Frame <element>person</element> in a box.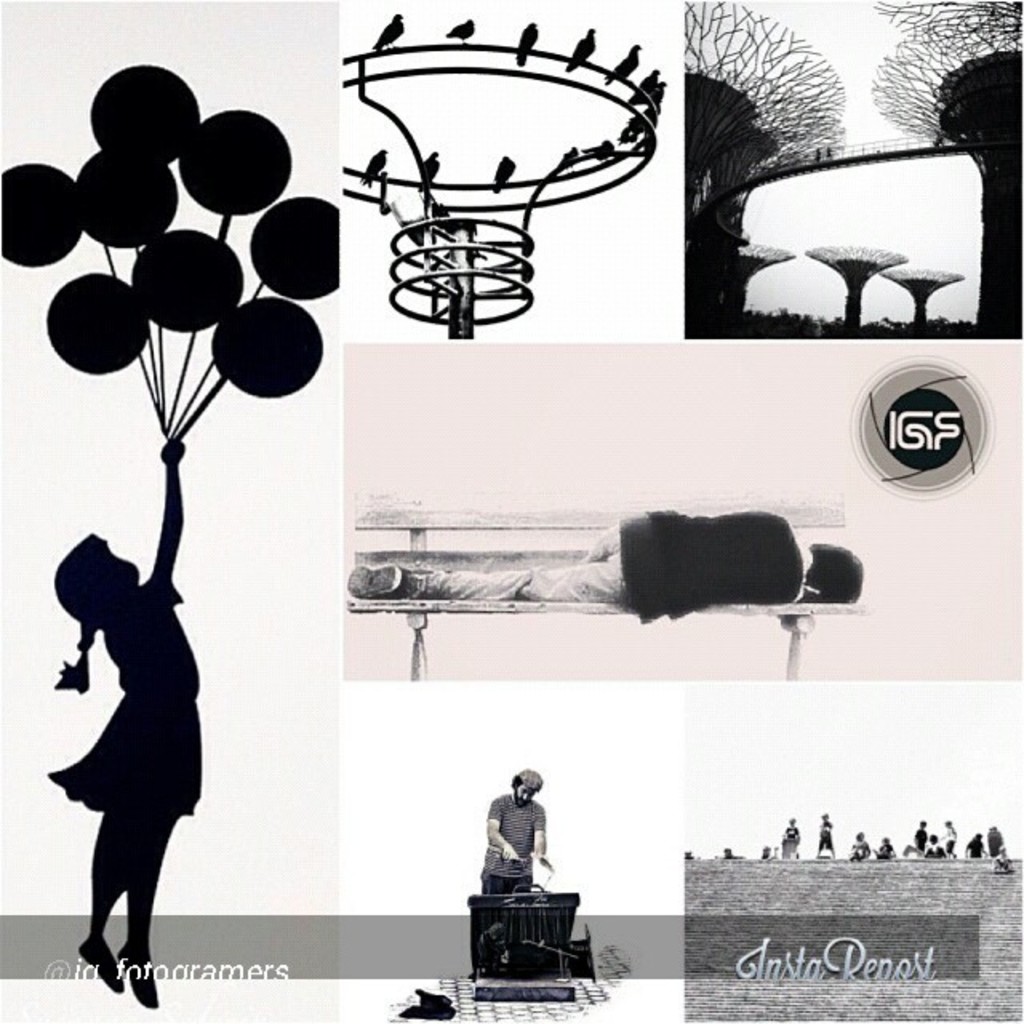
box=[910, 816, 930, 854].
